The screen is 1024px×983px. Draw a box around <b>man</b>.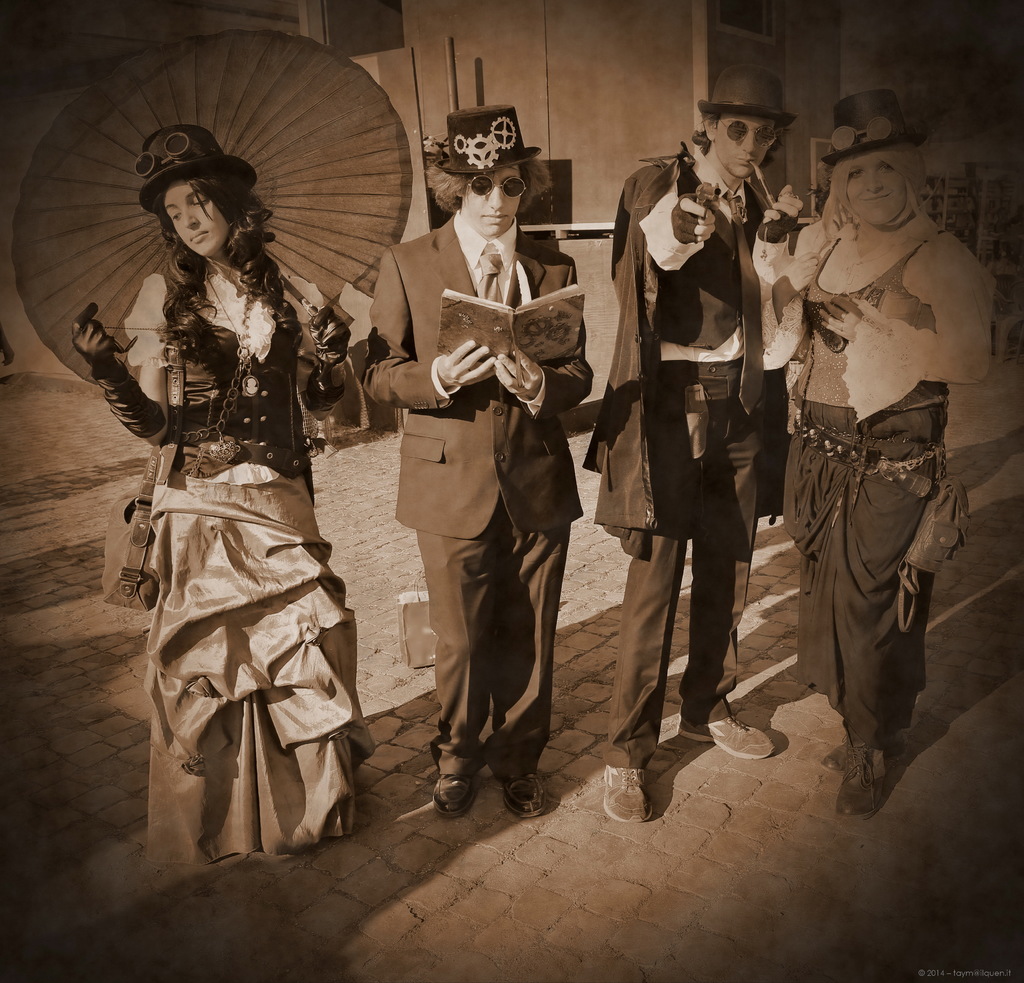
(575, 63, 797, 820).
